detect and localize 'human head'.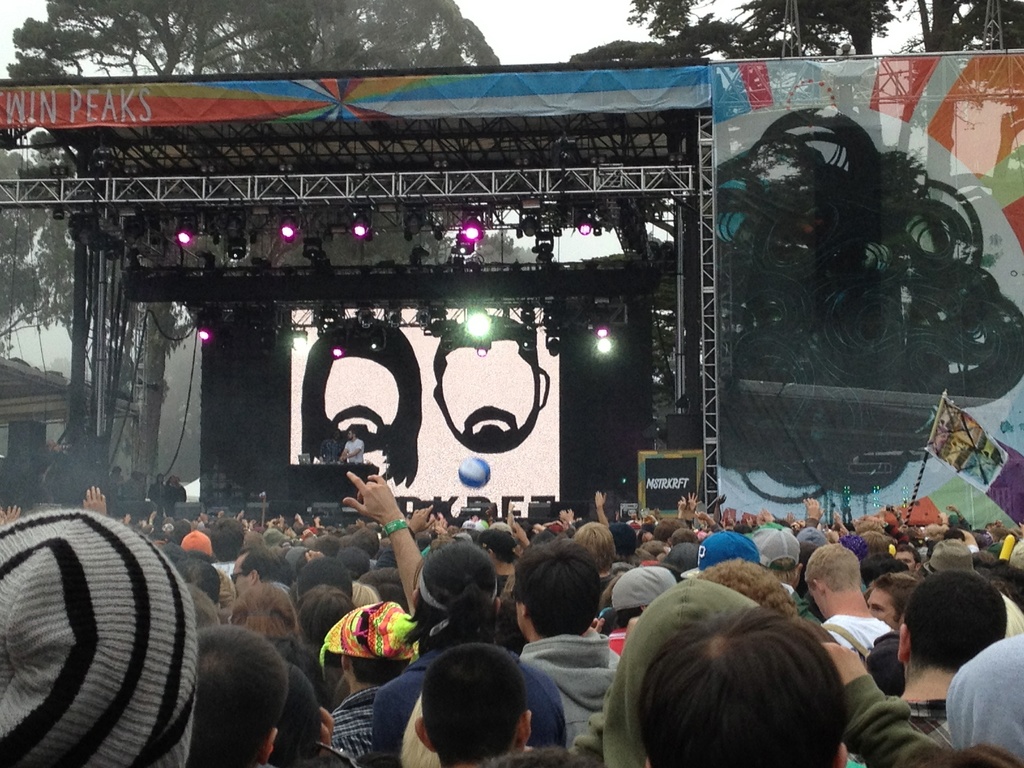
Localized at bbox=[346, 430, 355, 442].
